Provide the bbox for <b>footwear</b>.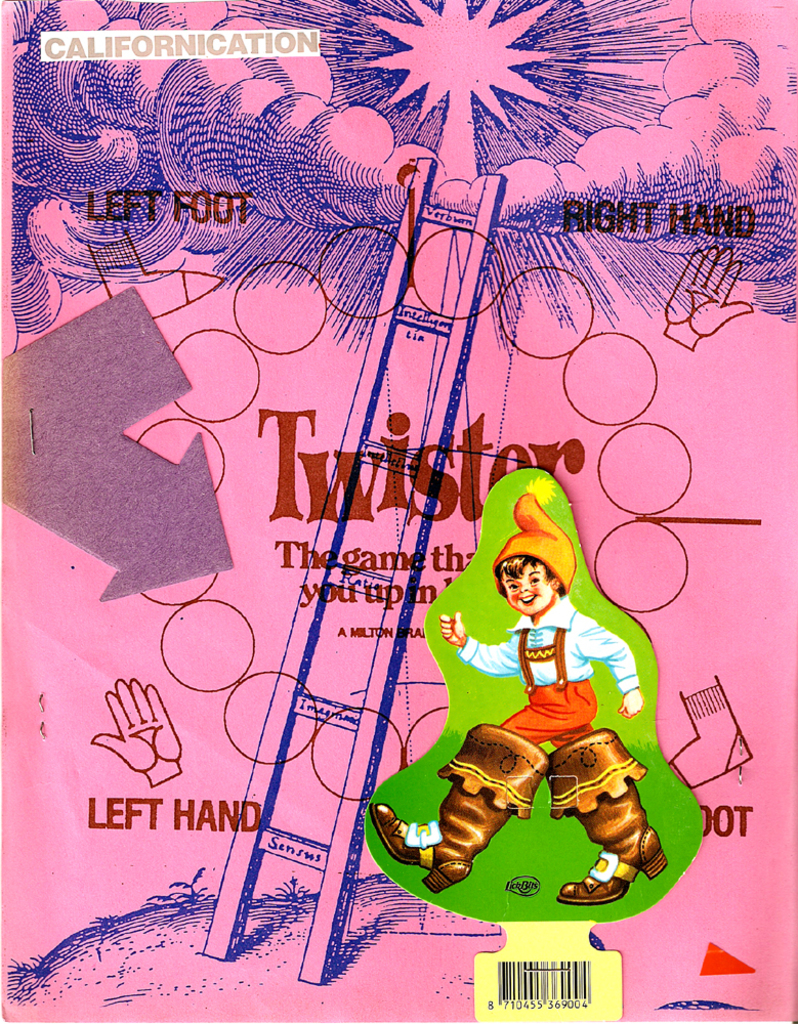
<region>372, 731, 552, 890</region>.
